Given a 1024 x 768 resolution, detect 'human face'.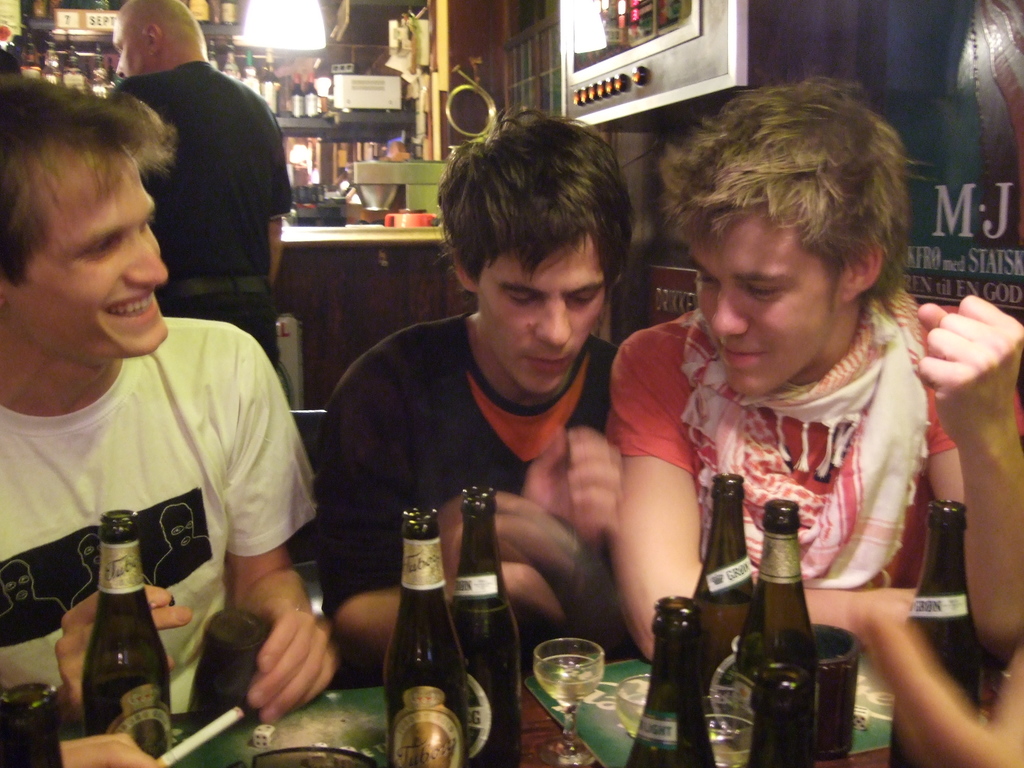
box(691, 205, 828, 399).
